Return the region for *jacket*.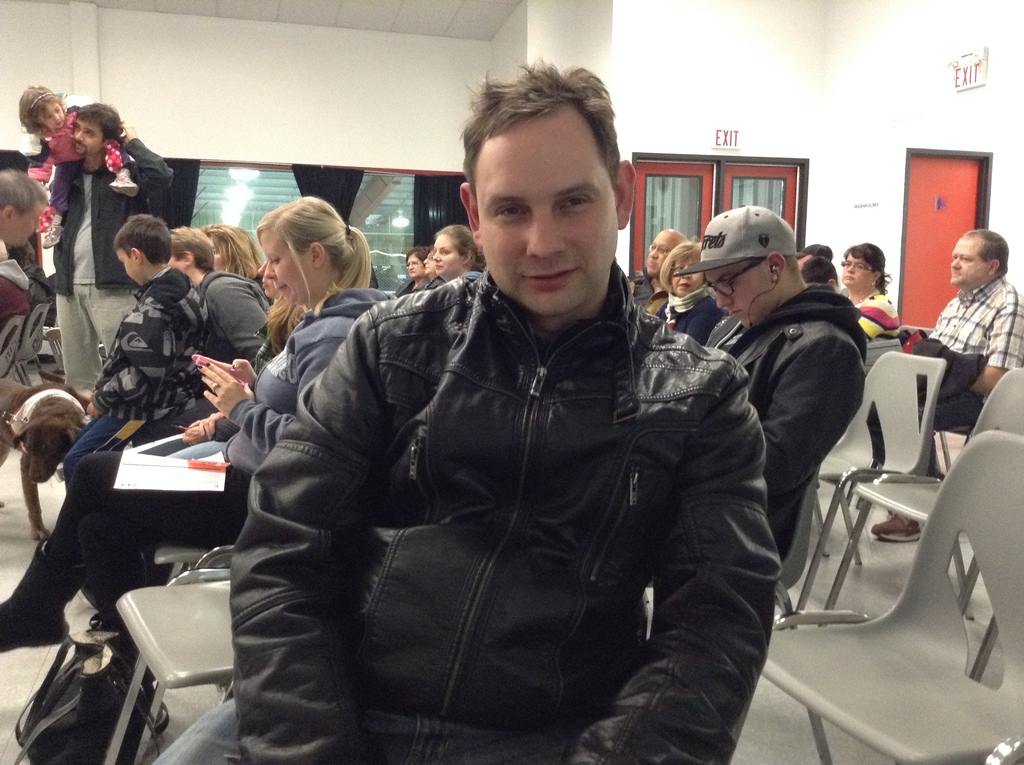
[left=46, top=132, right=179, bottom=298].
